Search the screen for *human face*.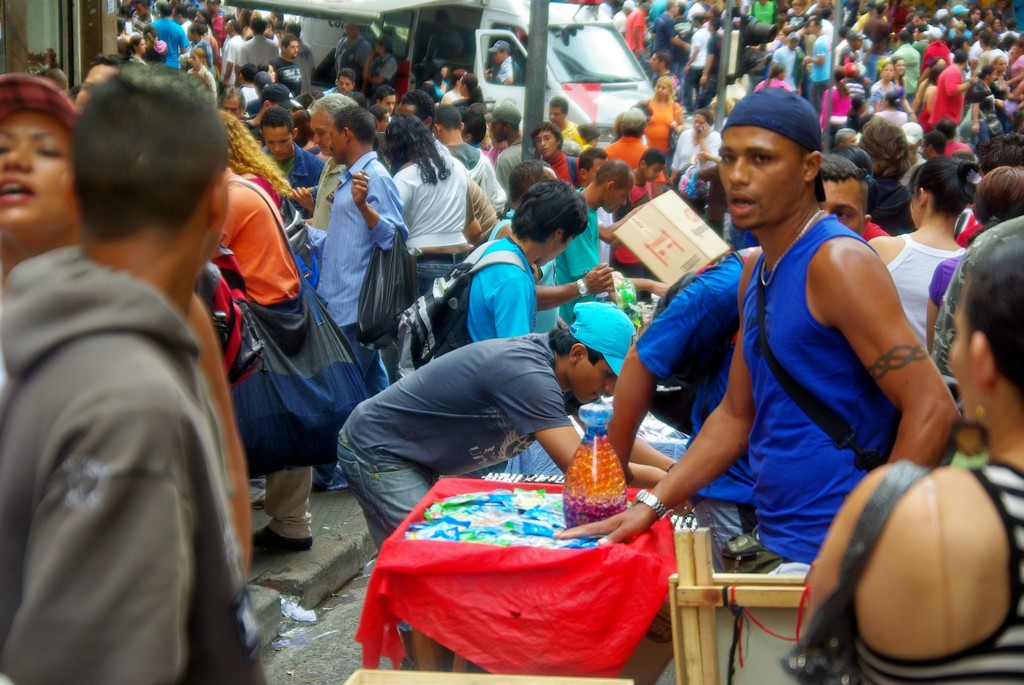
Found at box(571, 359, 616, 403).
